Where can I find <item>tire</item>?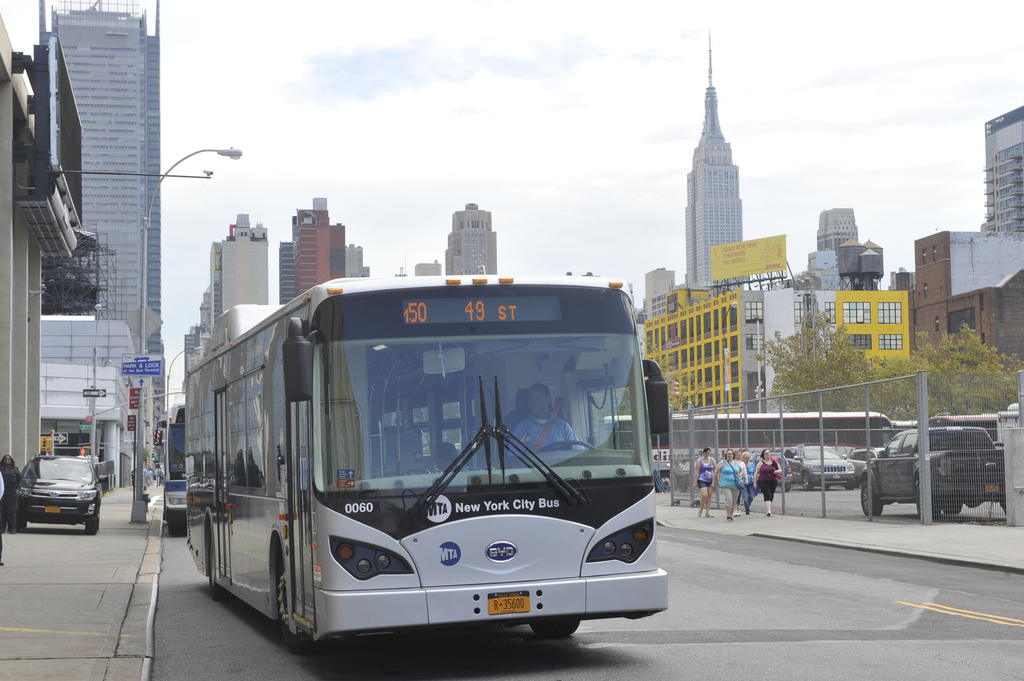
You can find it at 943 497 964 509.
